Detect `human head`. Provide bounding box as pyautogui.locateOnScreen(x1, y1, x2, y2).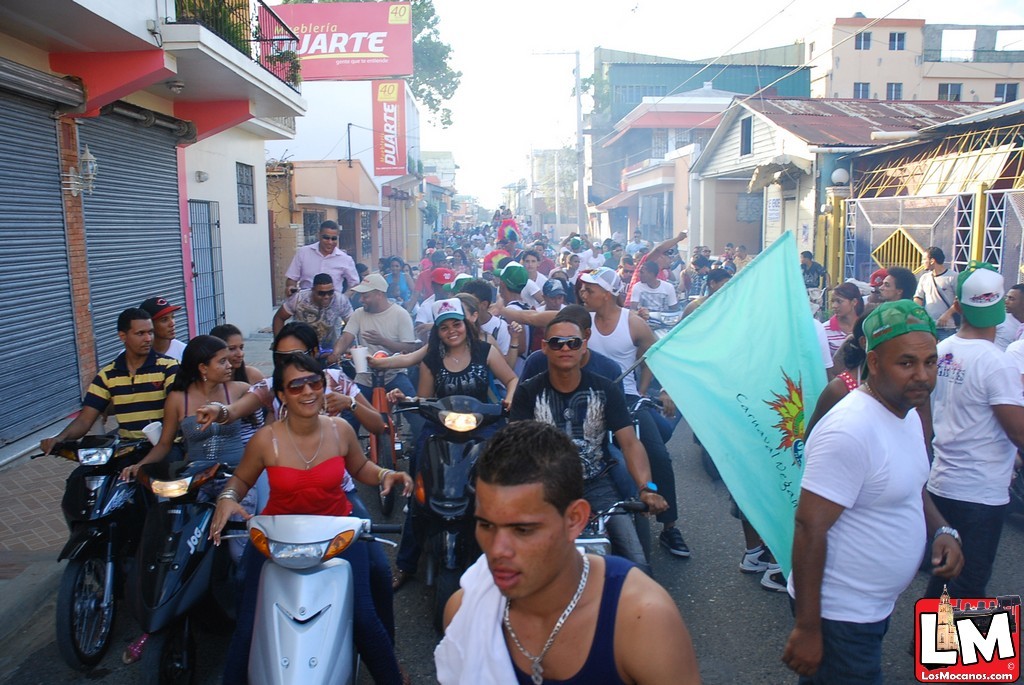
pyautogui.locateOnScreen(539, 279, 566, 311).
